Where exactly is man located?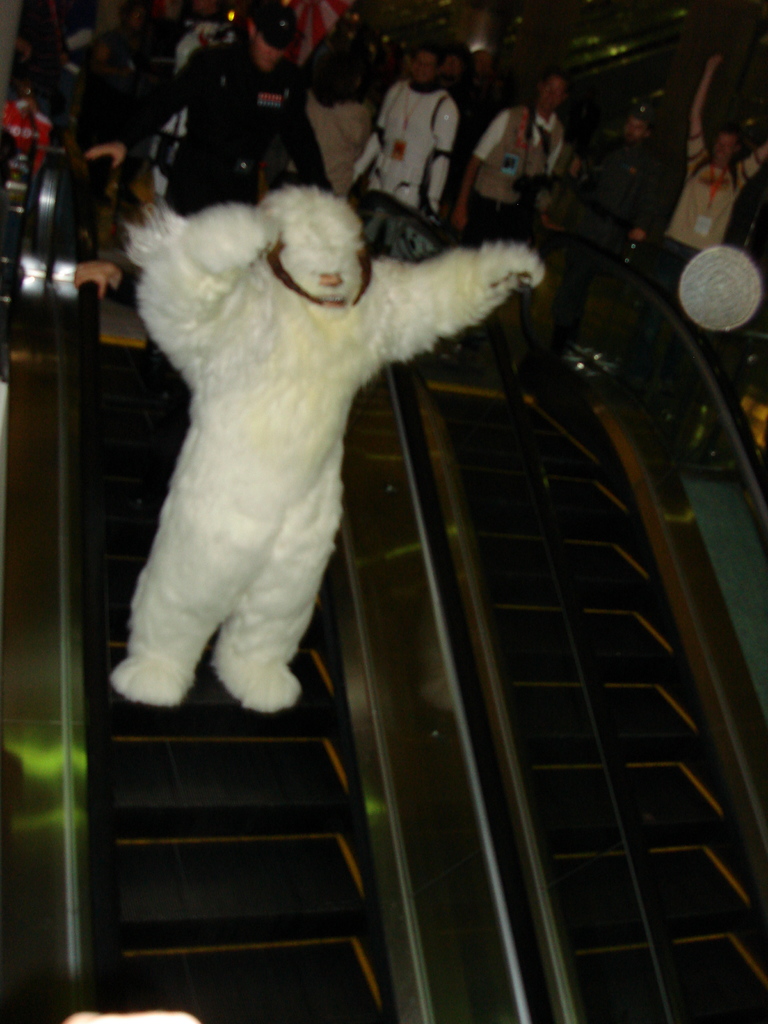
Its bounding box is 575/102/660/261.
